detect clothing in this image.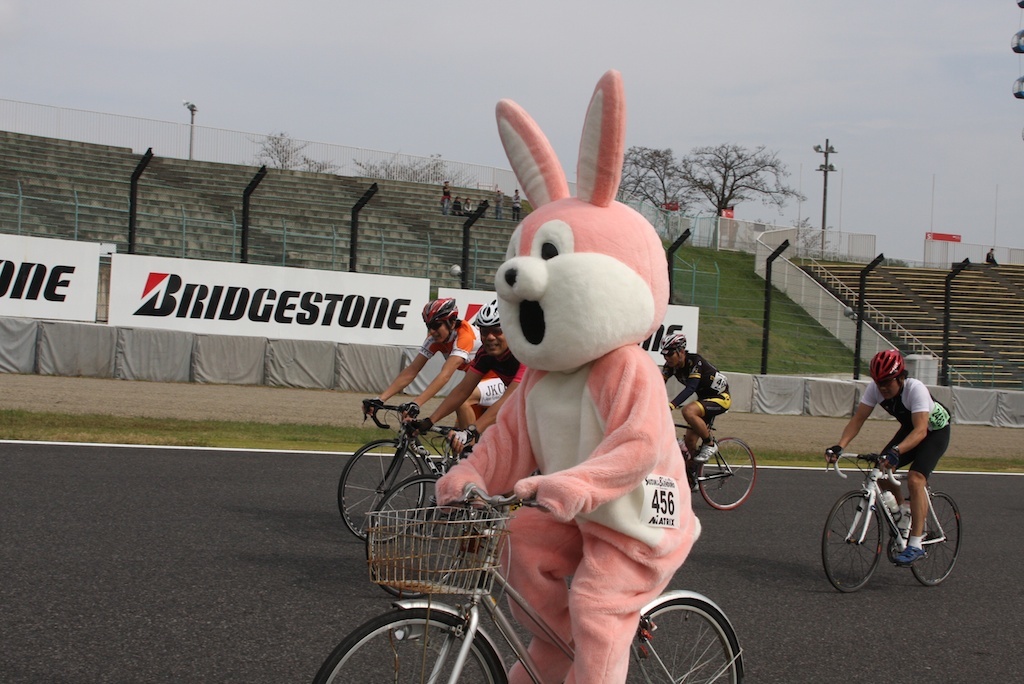
Detection: detection(658, 351, 735, 436).
